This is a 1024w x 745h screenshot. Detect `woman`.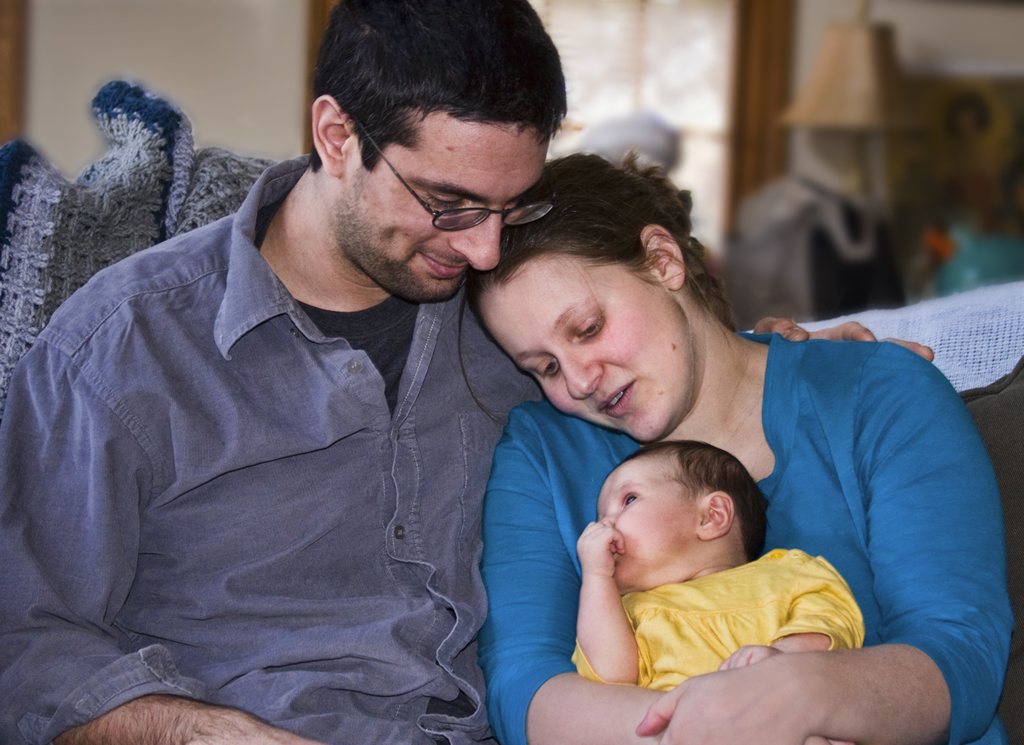
detection(340, 142, 889, 744).
